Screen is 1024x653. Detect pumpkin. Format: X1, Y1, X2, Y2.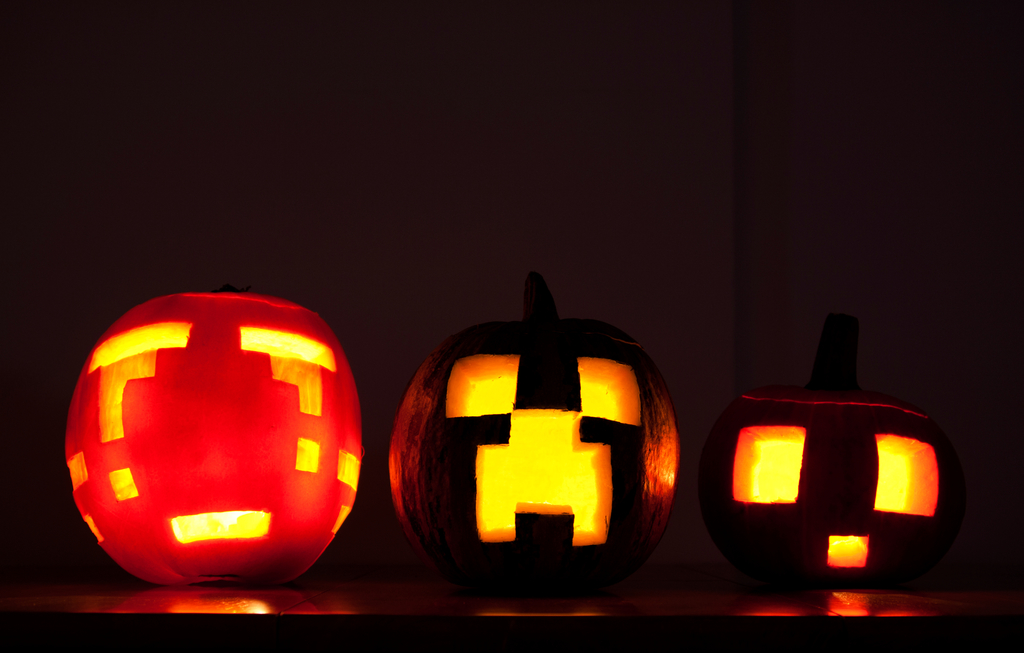
60, 290, 357, 591.
